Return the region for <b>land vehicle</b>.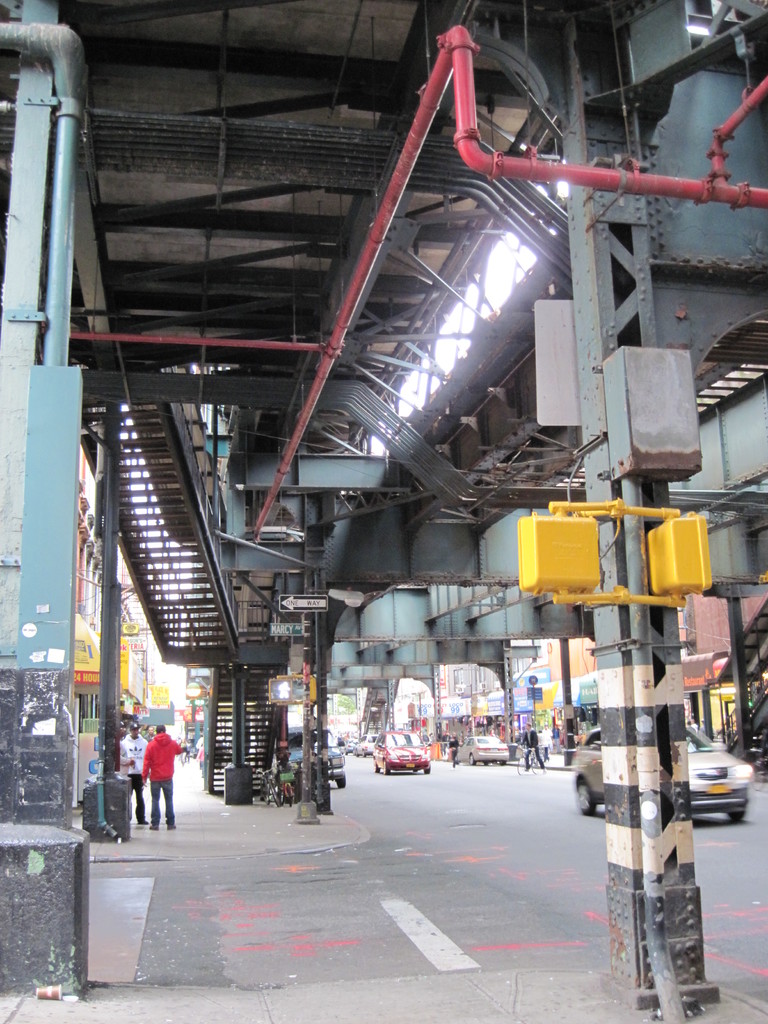
{"left": 254, "top": 758, "right": 284, "bottom": 810}.
